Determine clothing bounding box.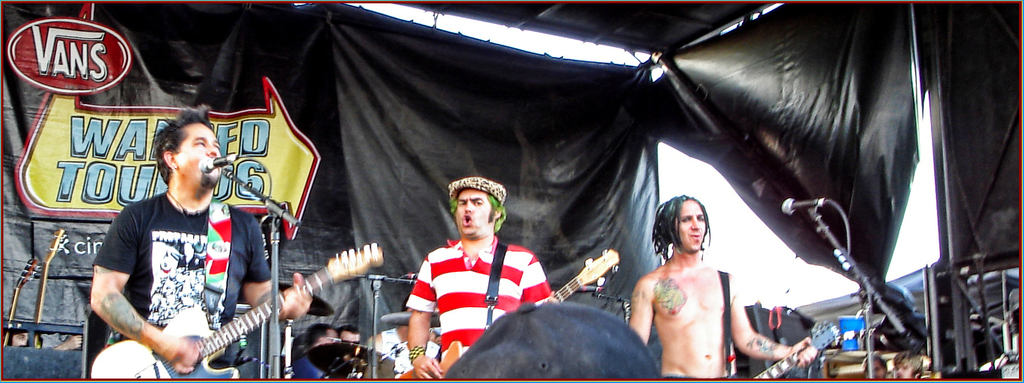
Determined: detection(403, 209, 538, 366).
